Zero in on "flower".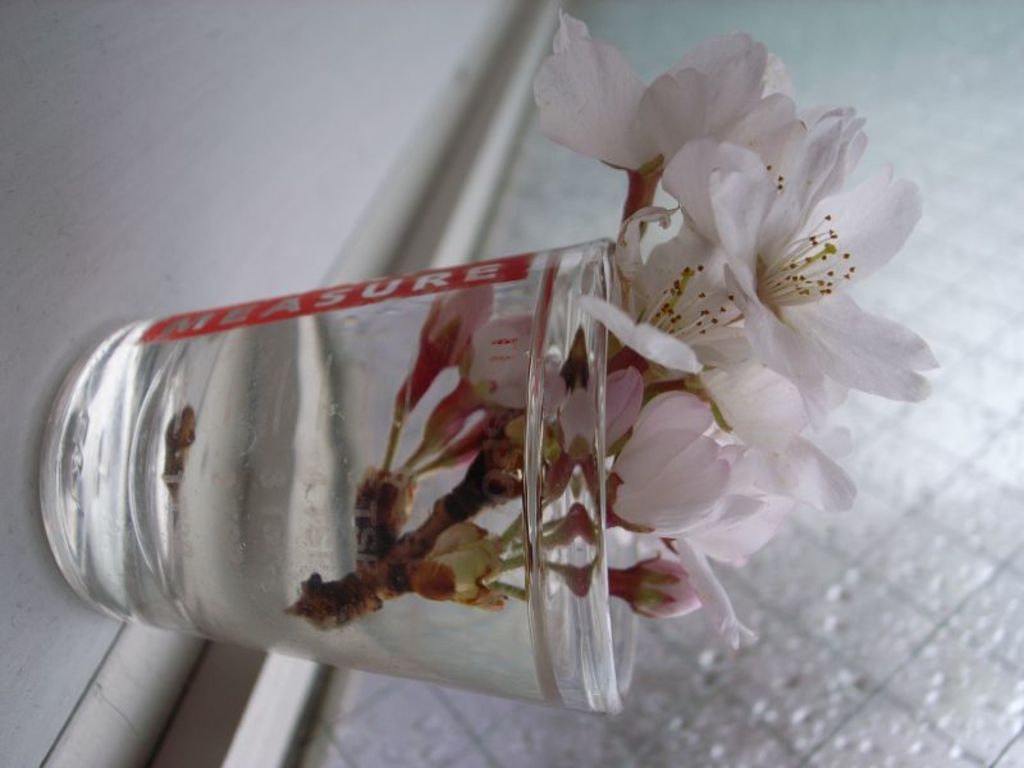
Zeroed in: l=582, t=197, r=765, b=413.
